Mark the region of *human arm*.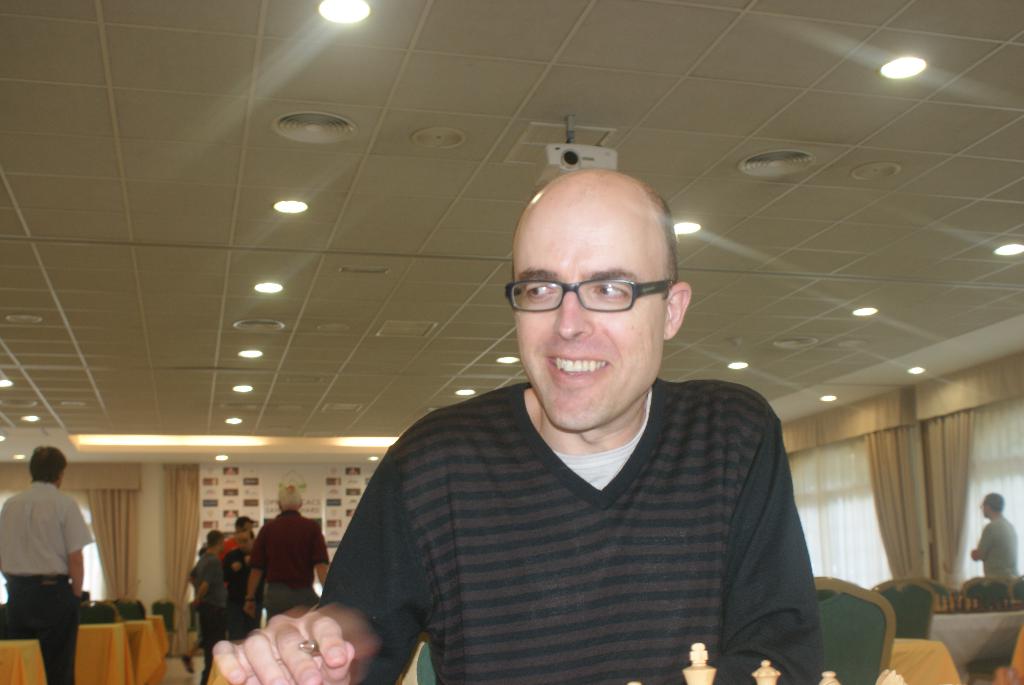
Region: <region>207, 451, 422, 684</region>.
